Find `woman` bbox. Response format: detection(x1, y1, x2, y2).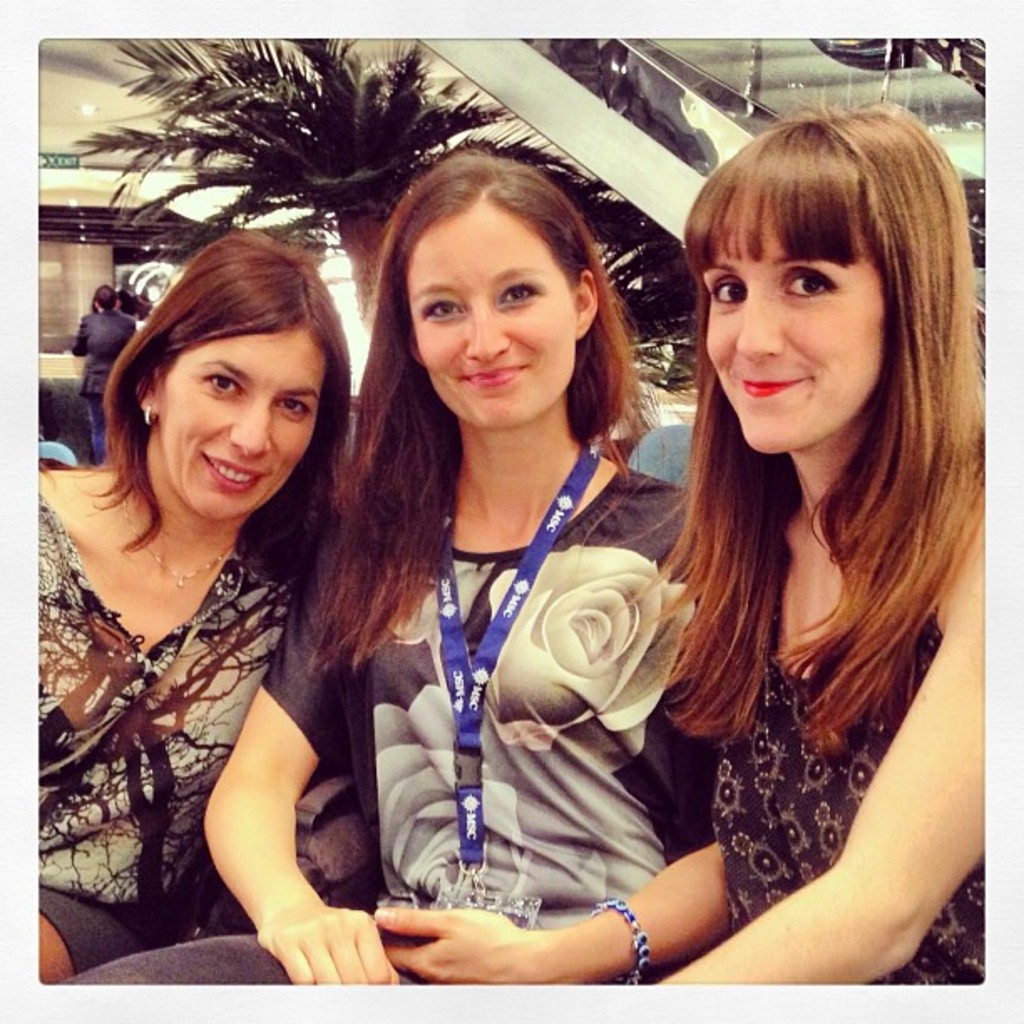
detection(375, 74, 1012, 1001).
